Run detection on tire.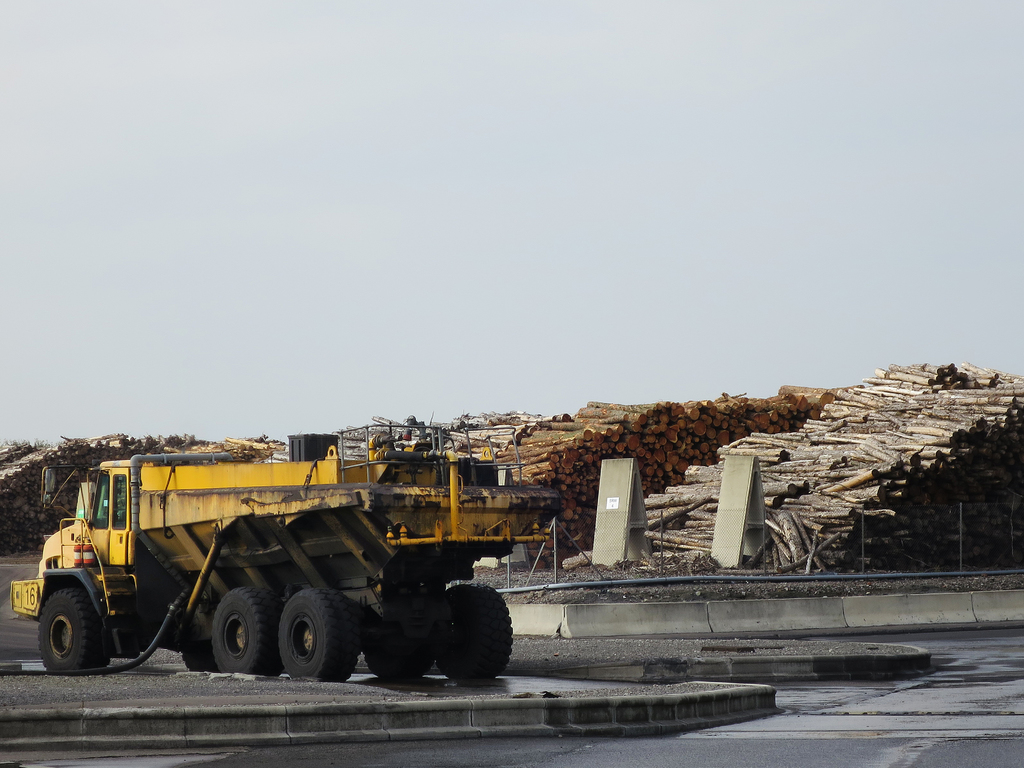
Result: <box>38,588,107,674</box>.
